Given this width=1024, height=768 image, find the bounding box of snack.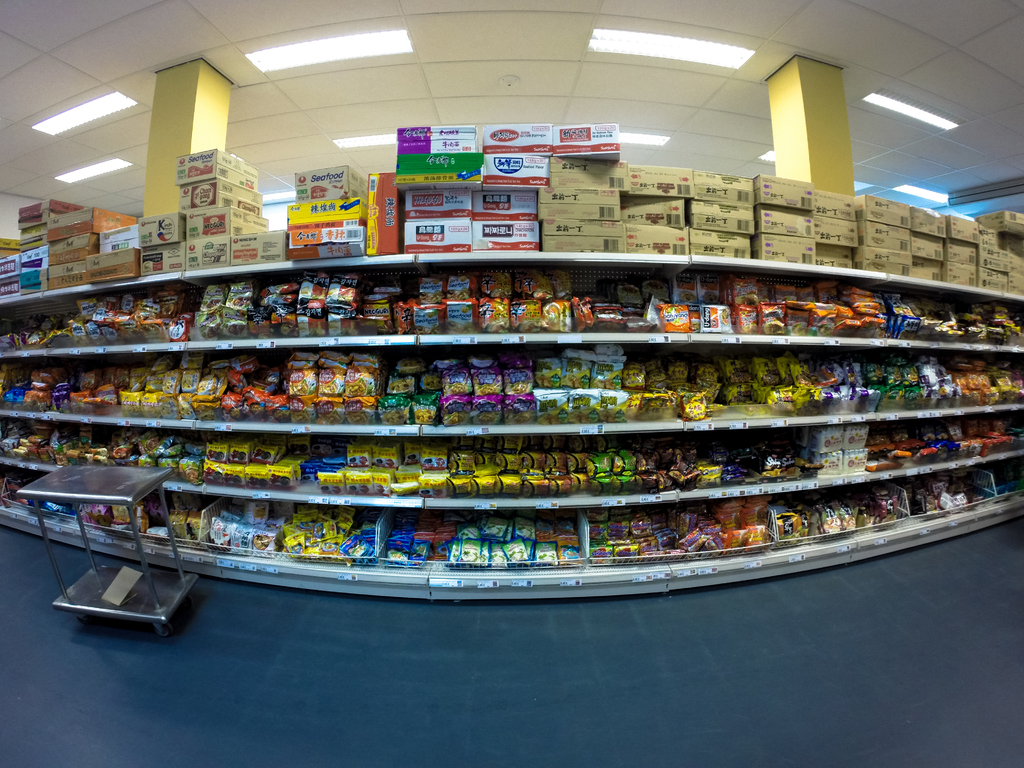
<region>271, 307, 296, 337</region>.
